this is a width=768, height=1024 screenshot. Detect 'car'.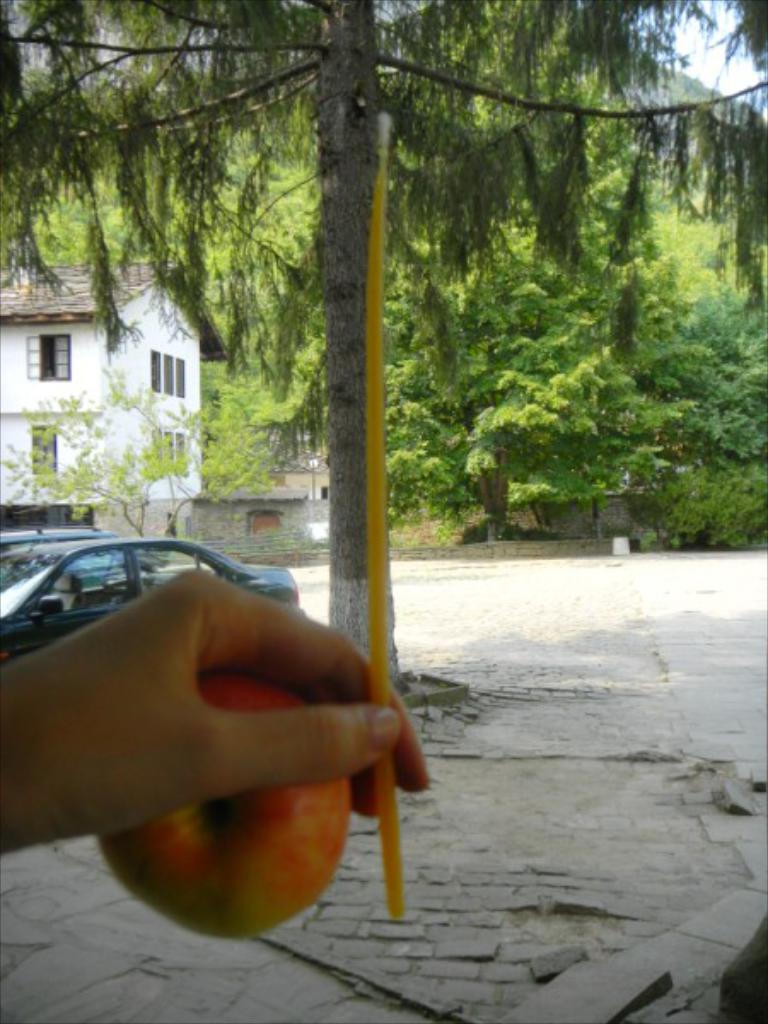
0,532,297,669.
